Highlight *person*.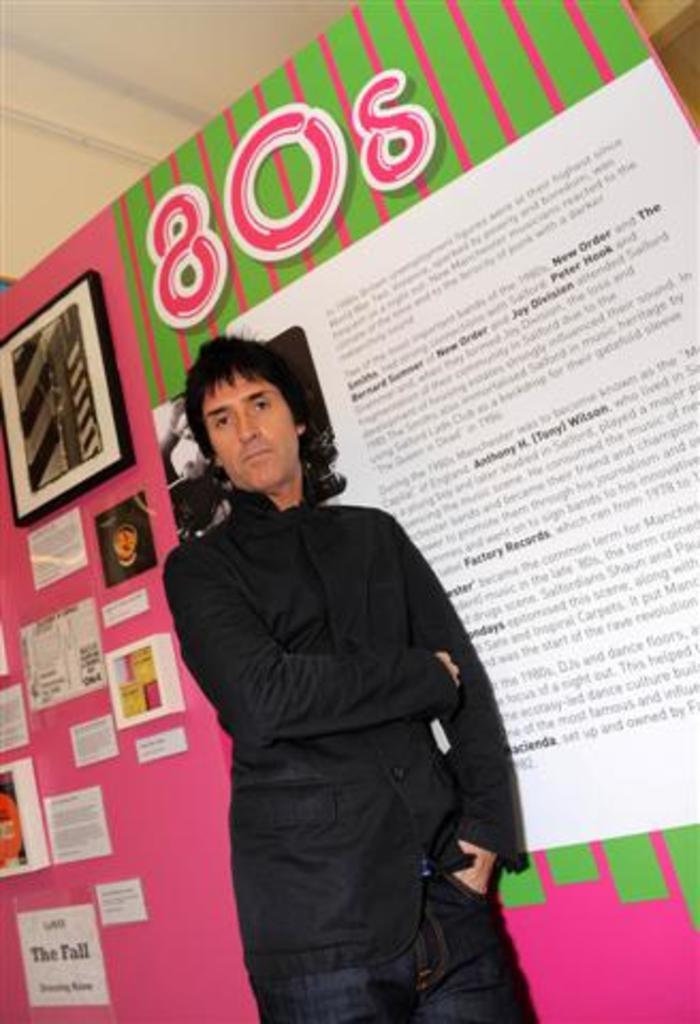
Highlighted region: detection(173, 271, 531, 1011).
